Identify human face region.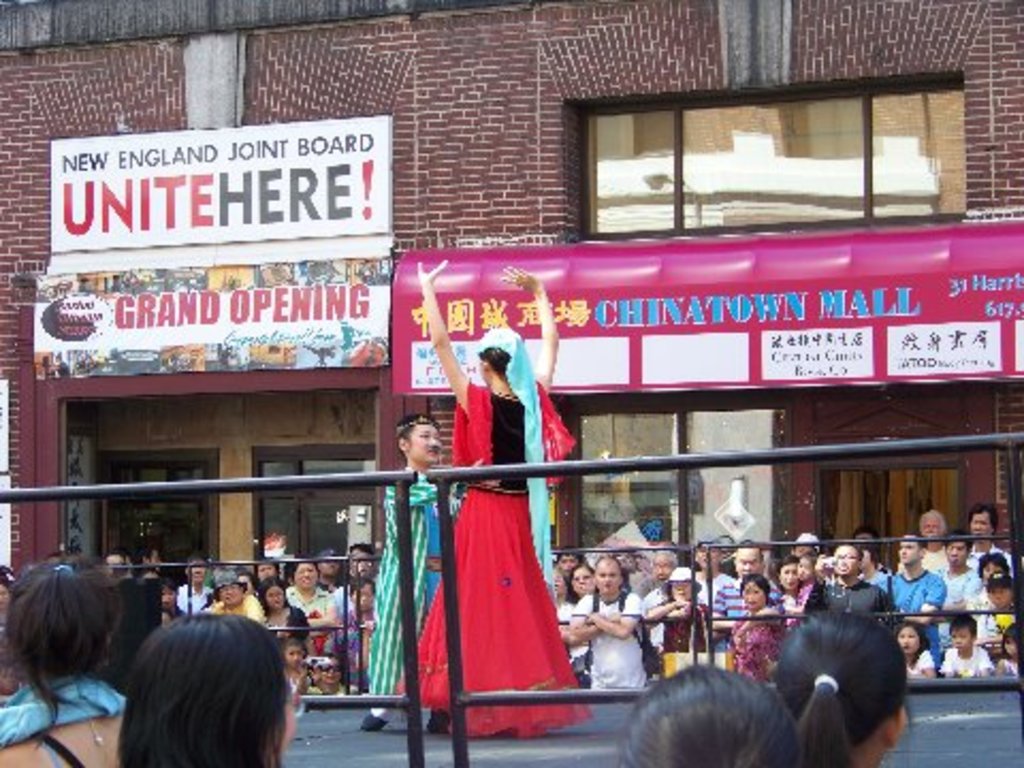
Region: 595/561/621/595.
